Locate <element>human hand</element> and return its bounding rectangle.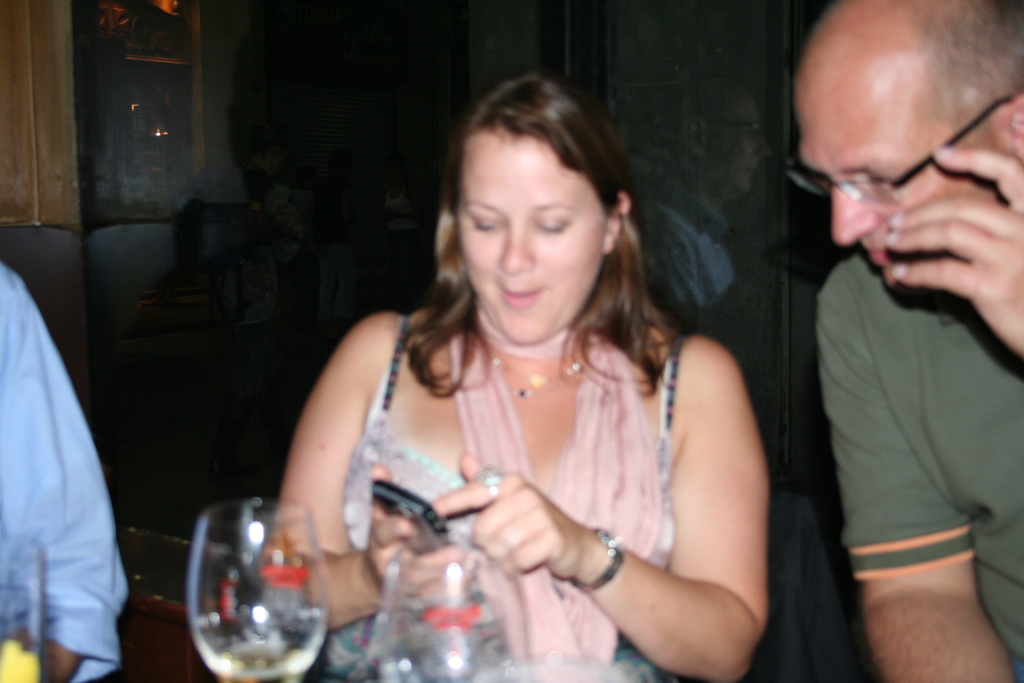
(left=881, top=142, right=1023, bottom=358).
